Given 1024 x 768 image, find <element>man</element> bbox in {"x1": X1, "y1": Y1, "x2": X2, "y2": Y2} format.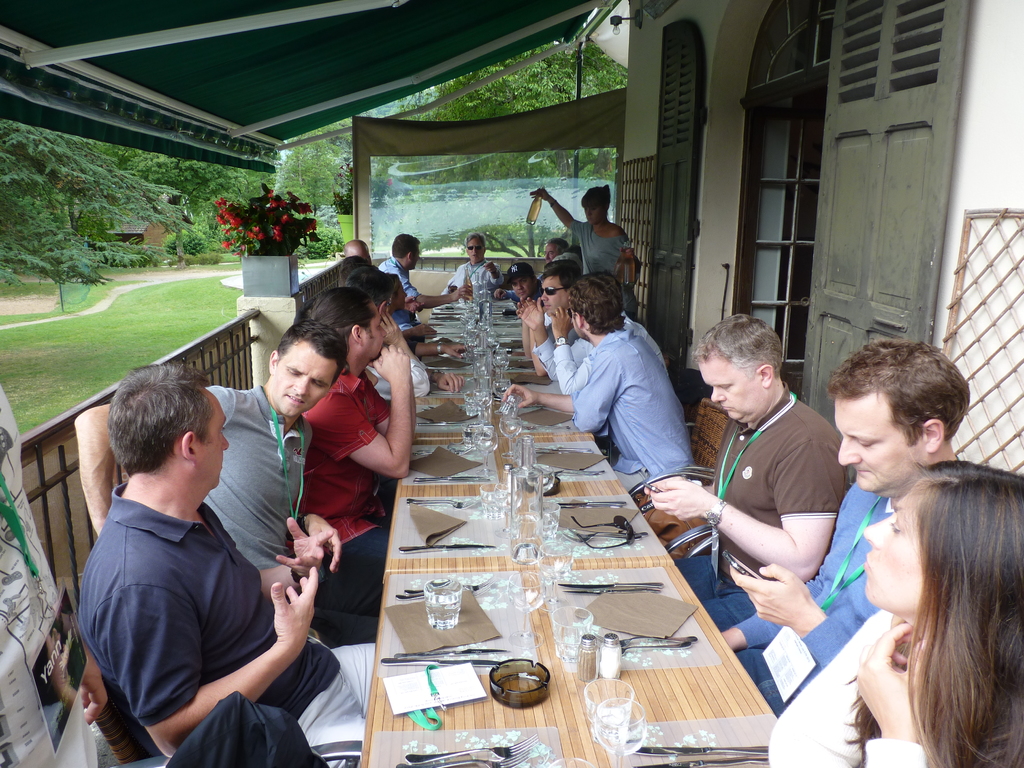
{"x1": 70, "y1": 315, "x2": 378, "y2": 661}.
